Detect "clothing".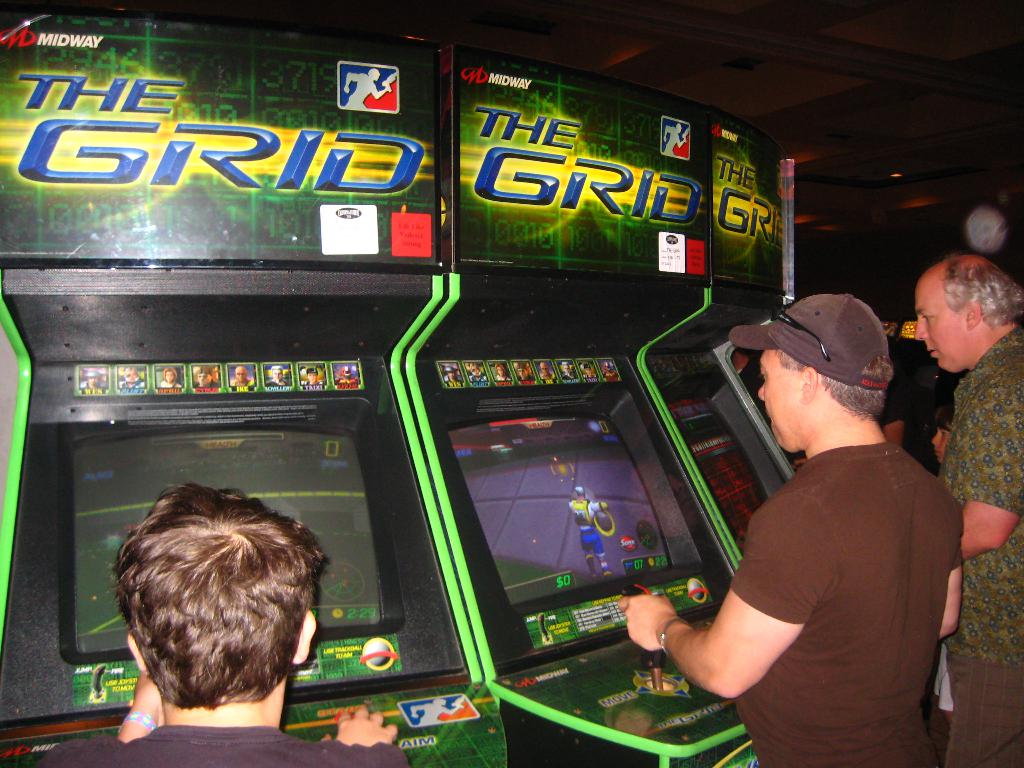
Detected at x1=733, y1=445, x2=972, y2=764.
